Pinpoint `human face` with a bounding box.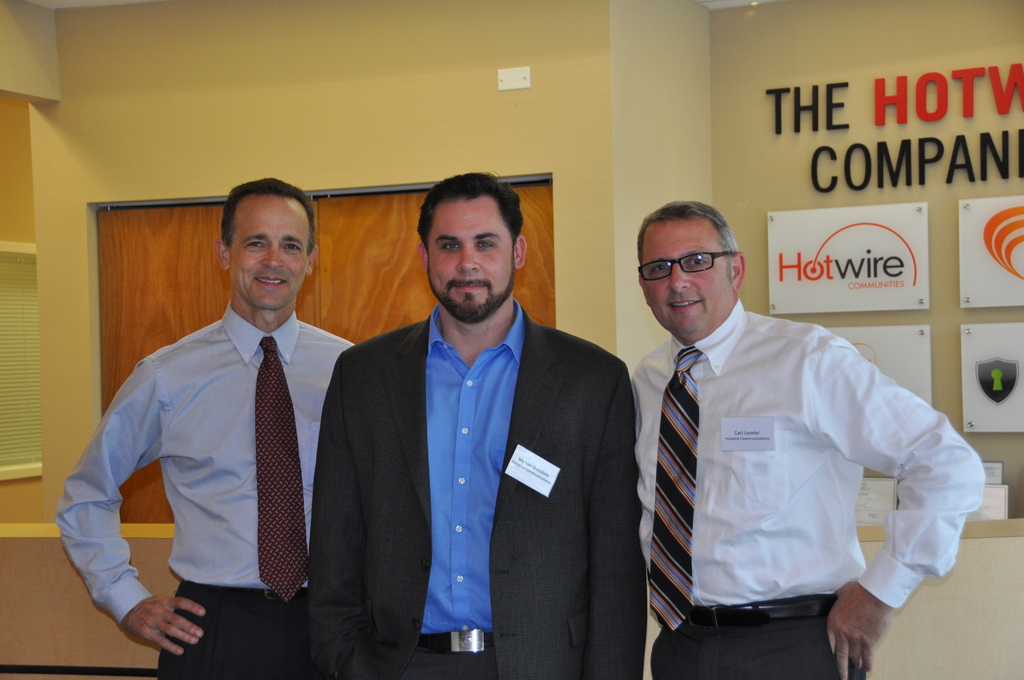
(left=227, top=195, right=306, bottom=312).
